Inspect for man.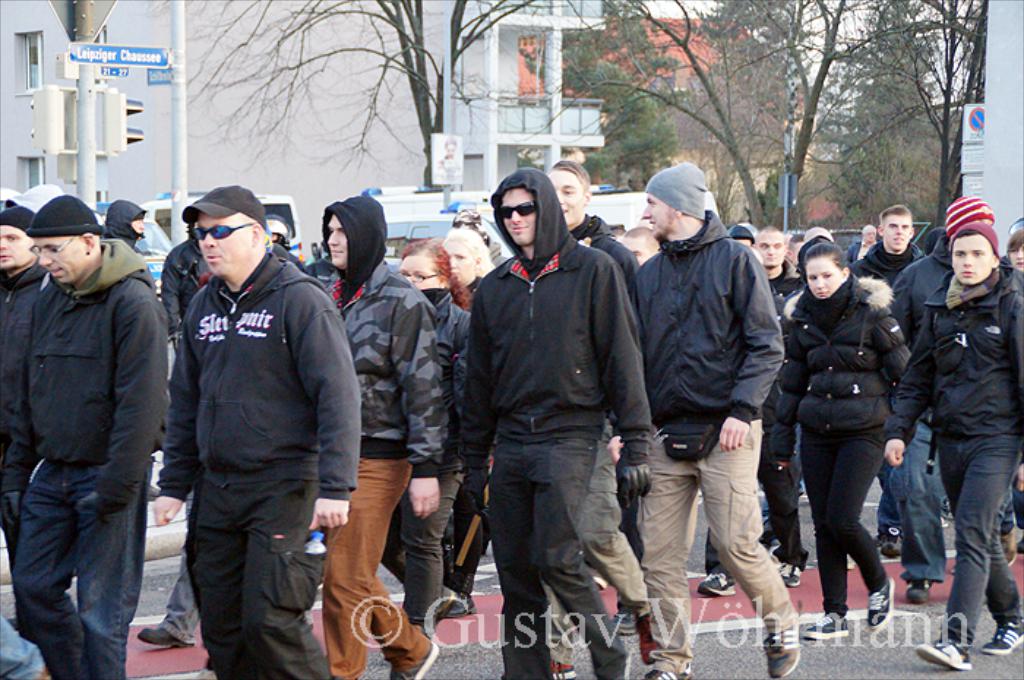
Inspection: l=455, t=167, r=651, b=679.
